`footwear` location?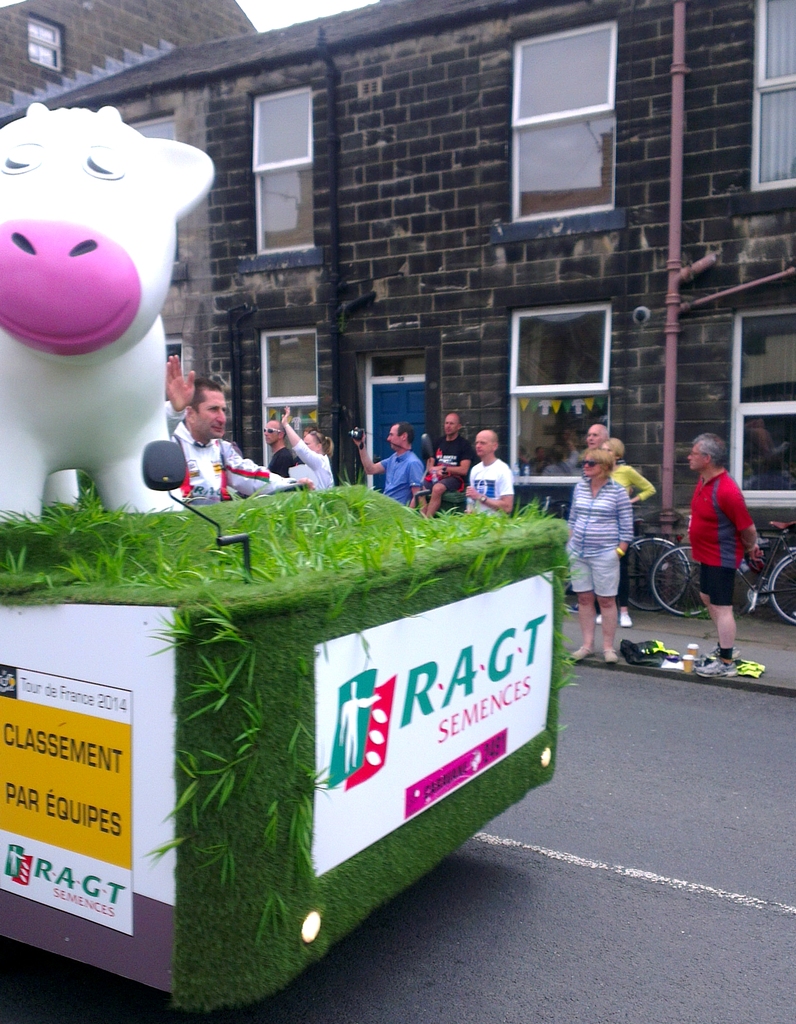
locate(700, 645, 721, 662)
